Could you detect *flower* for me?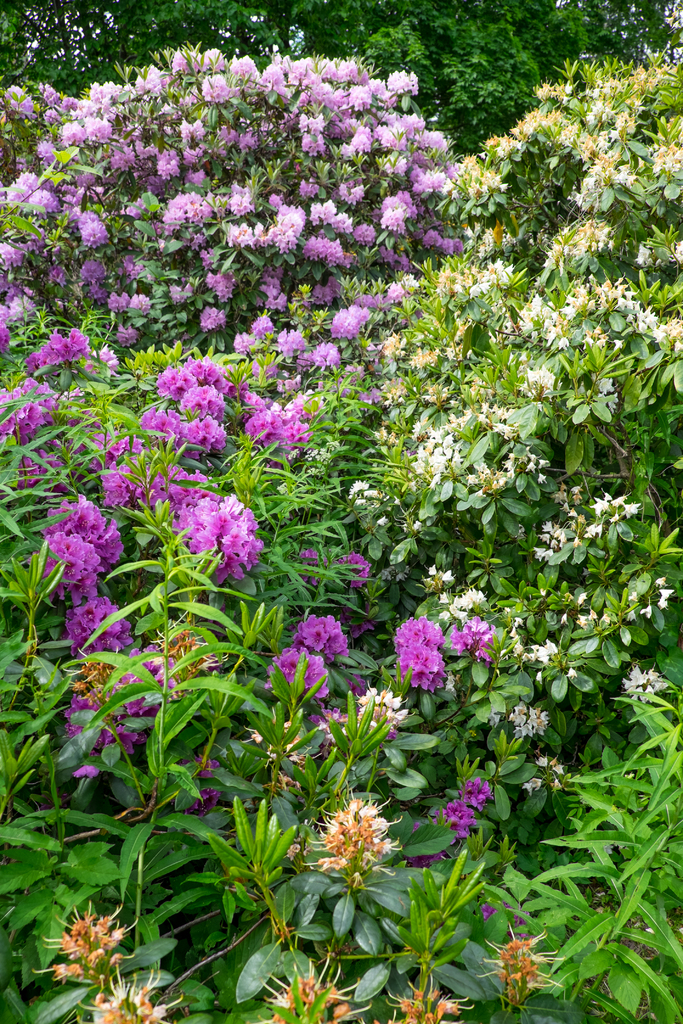
Detection result: crop(153, 357, 239, 397).
